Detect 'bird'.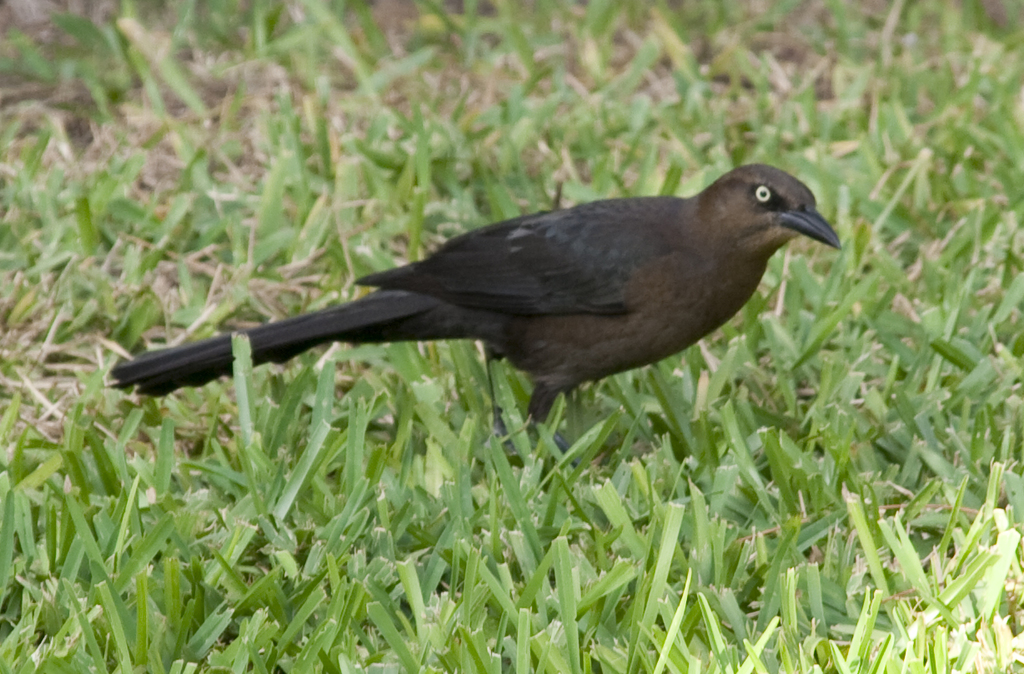
Detected at box=[58, 163, 857, 440].
